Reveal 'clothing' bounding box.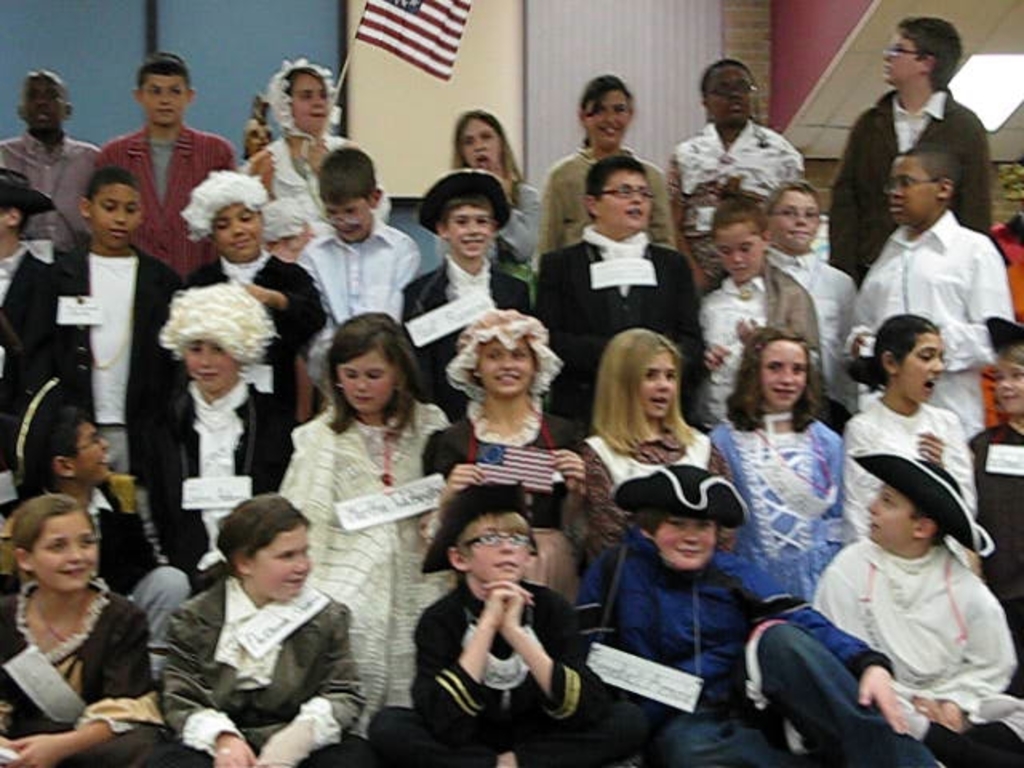
Revealed: <box>704,403,869,578</box>.
